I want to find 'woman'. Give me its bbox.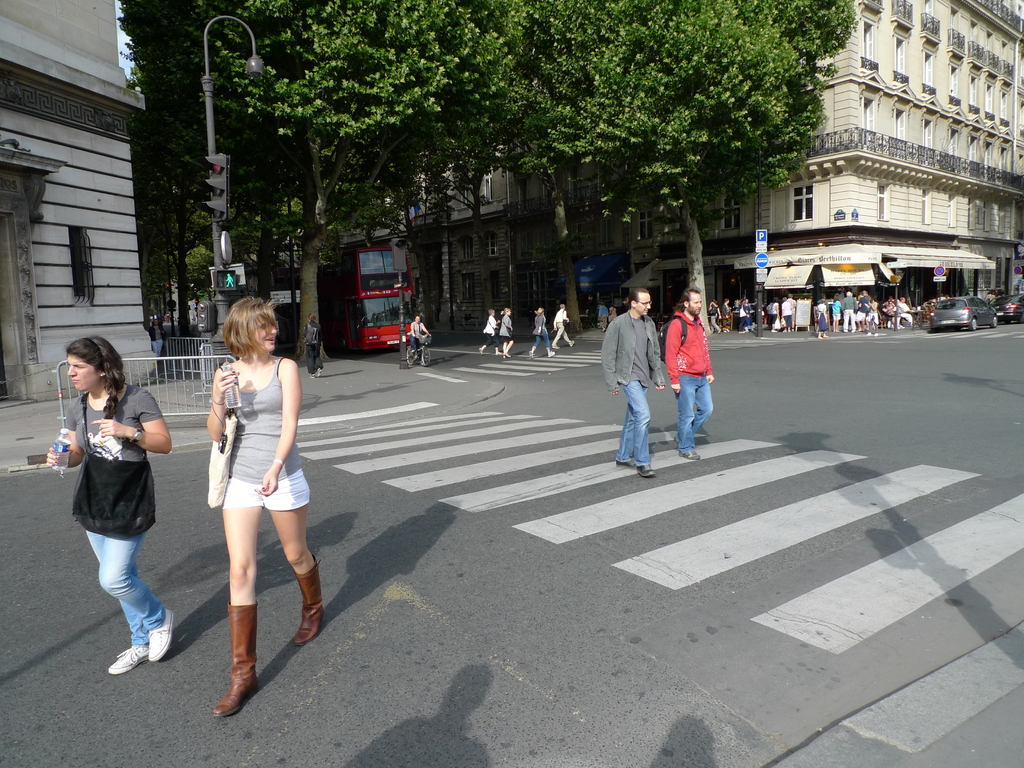
region(831, 292, 841, 330).
